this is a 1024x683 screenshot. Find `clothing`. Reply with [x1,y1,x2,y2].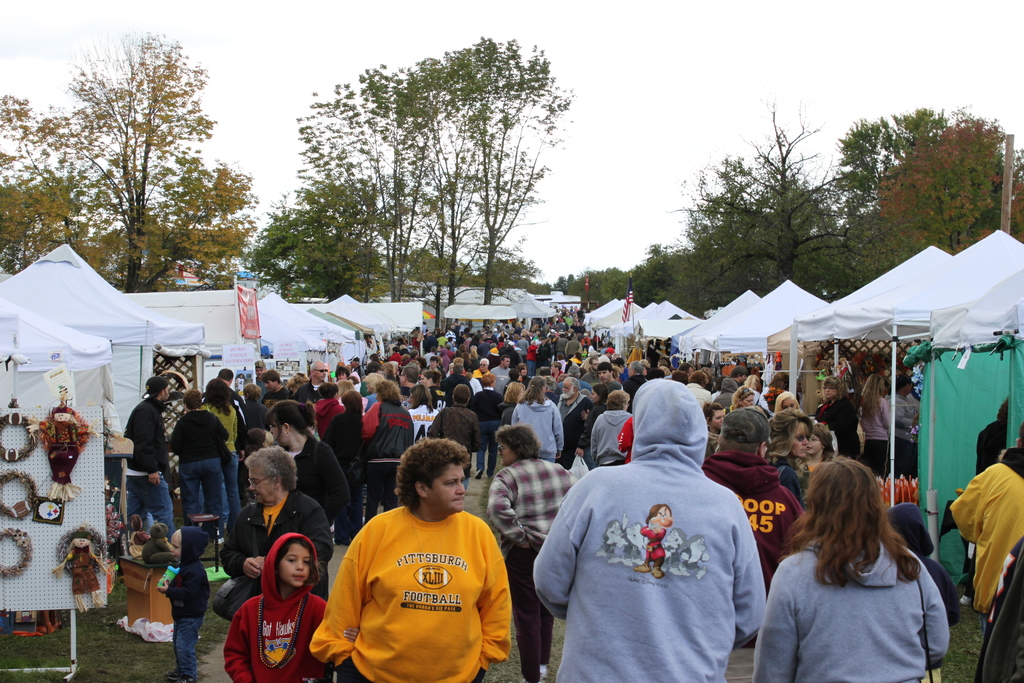
[817,391,860,461].
